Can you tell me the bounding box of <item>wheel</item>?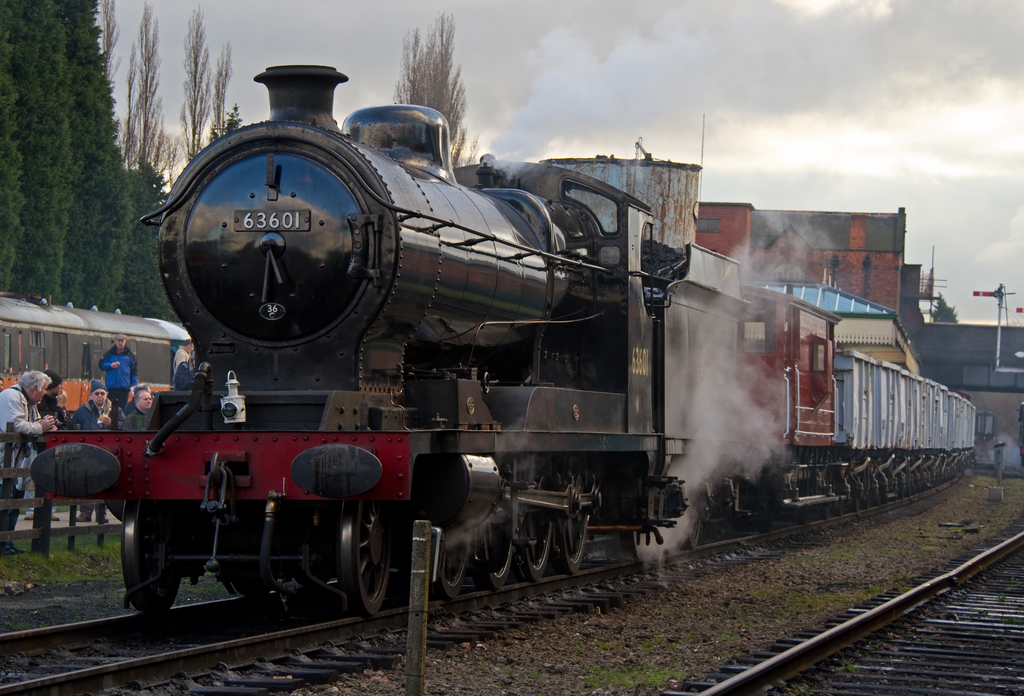
box(329, 508, 384, 621).
